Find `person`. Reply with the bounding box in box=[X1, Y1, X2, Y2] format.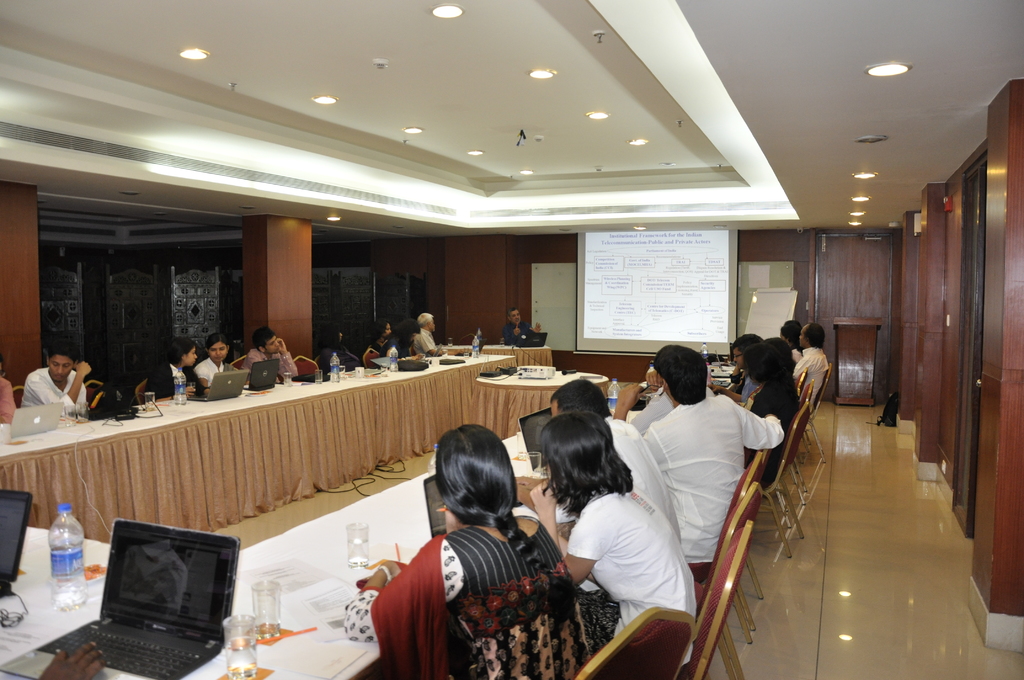
box=[614, 344, 783, 576].
